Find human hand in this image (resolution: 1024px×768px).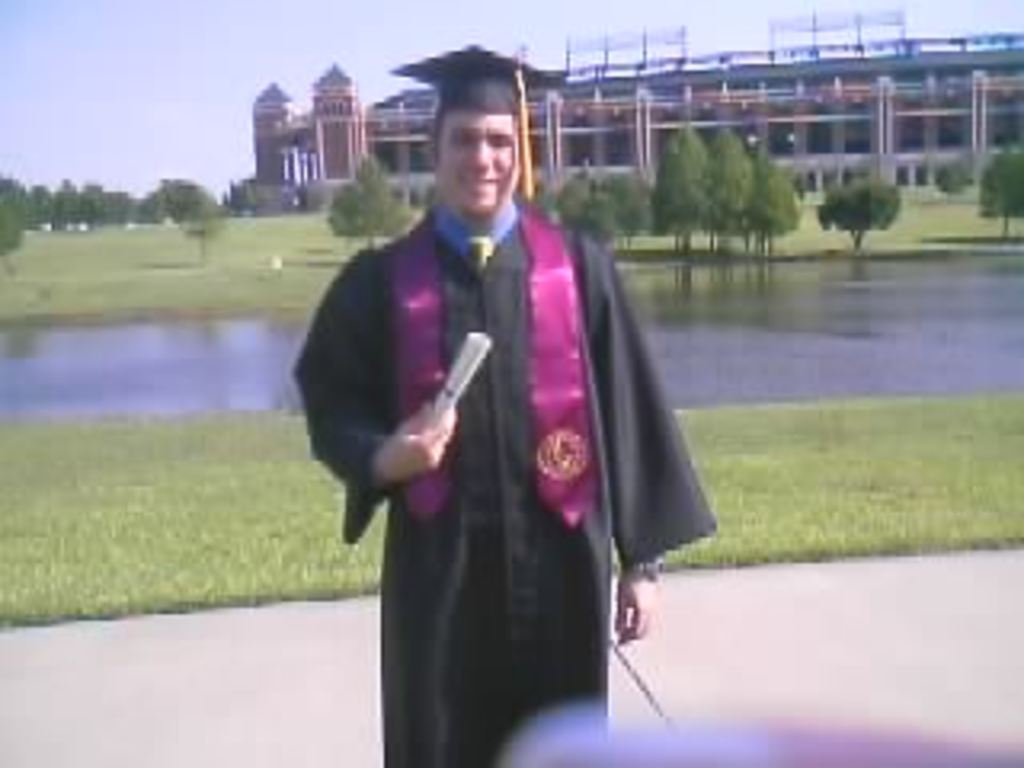
(x1=611, y1=566, x2=662, y2=650).
